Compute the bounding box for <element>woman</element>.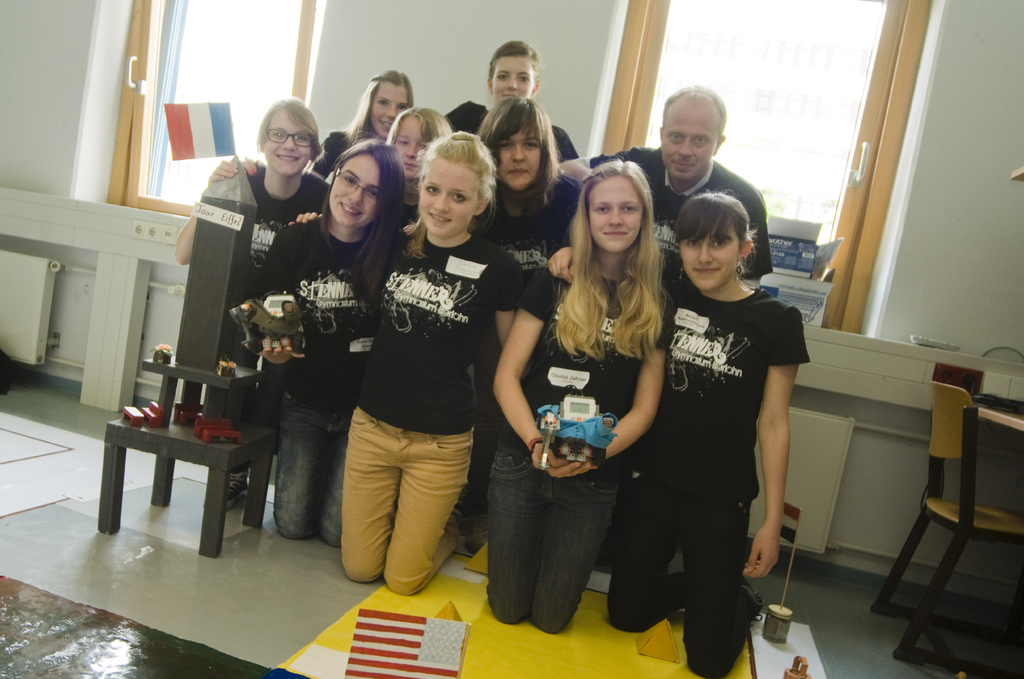
crop(444, 41, 584, 184).
